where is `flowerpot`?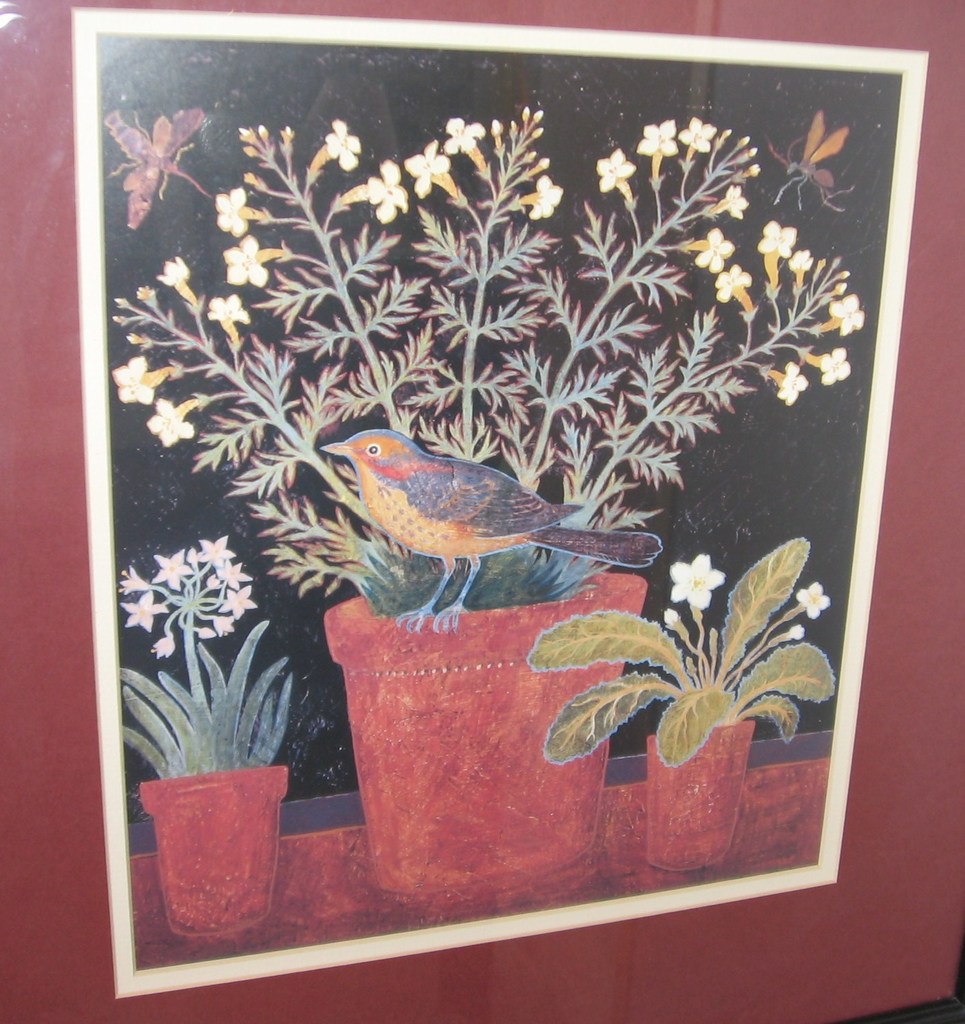
region(317, 580, 645, 911).
